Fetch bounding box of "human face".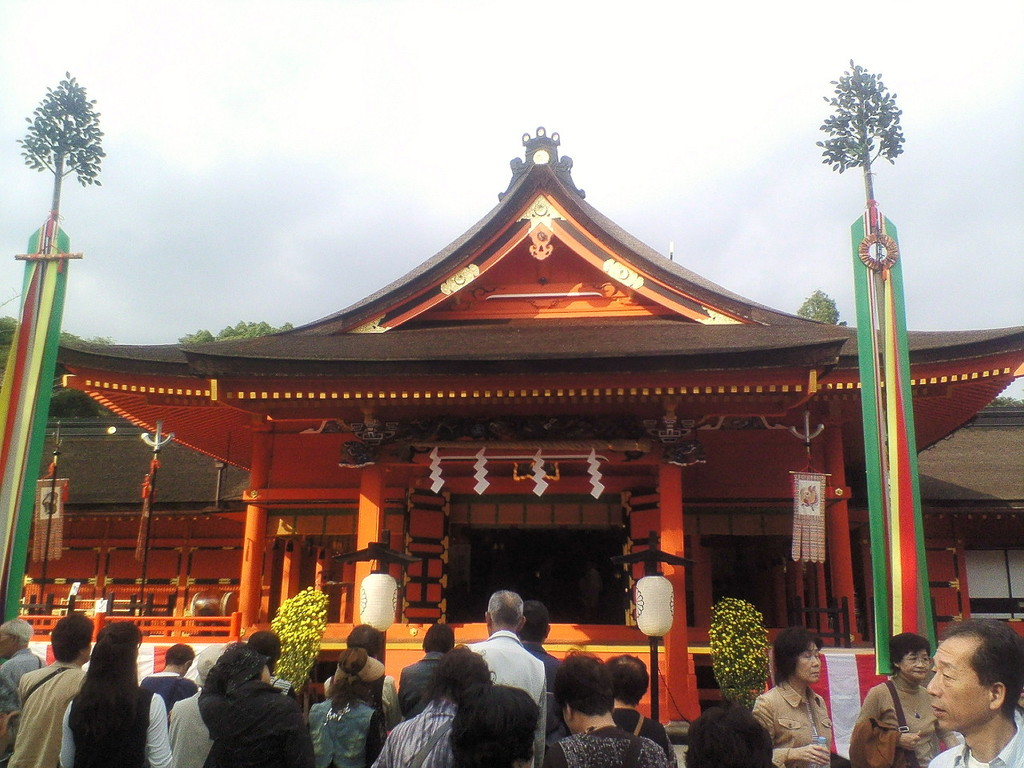
Bbox: {"left": 791, "top": 642, "right": 821, "bottom": 685}.
